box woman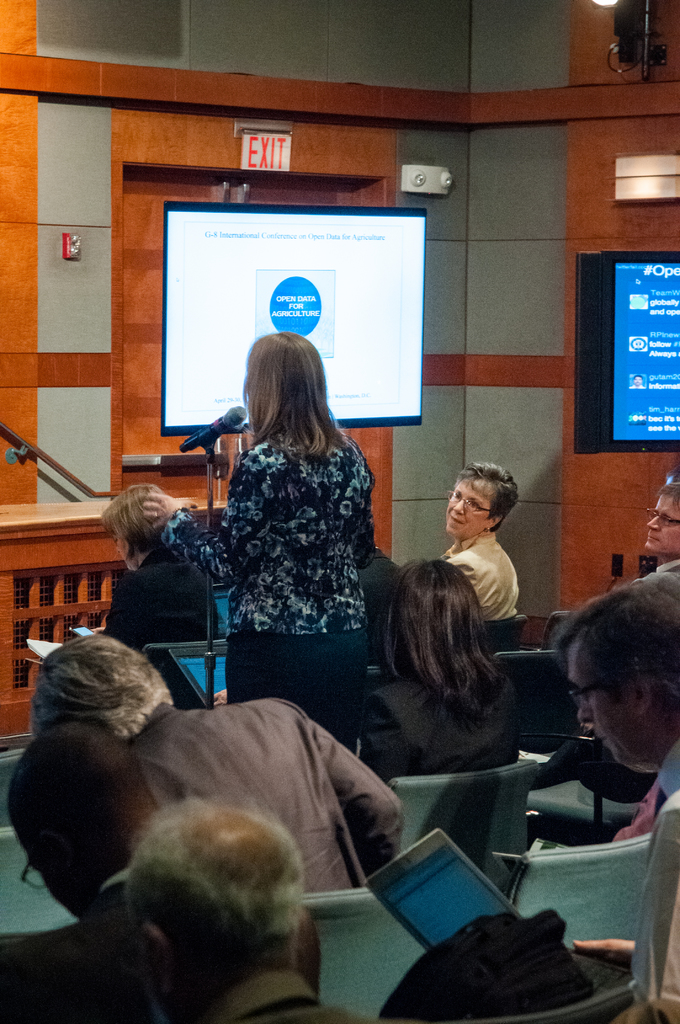
x1=177 y1=321 x2=399 y2=732
